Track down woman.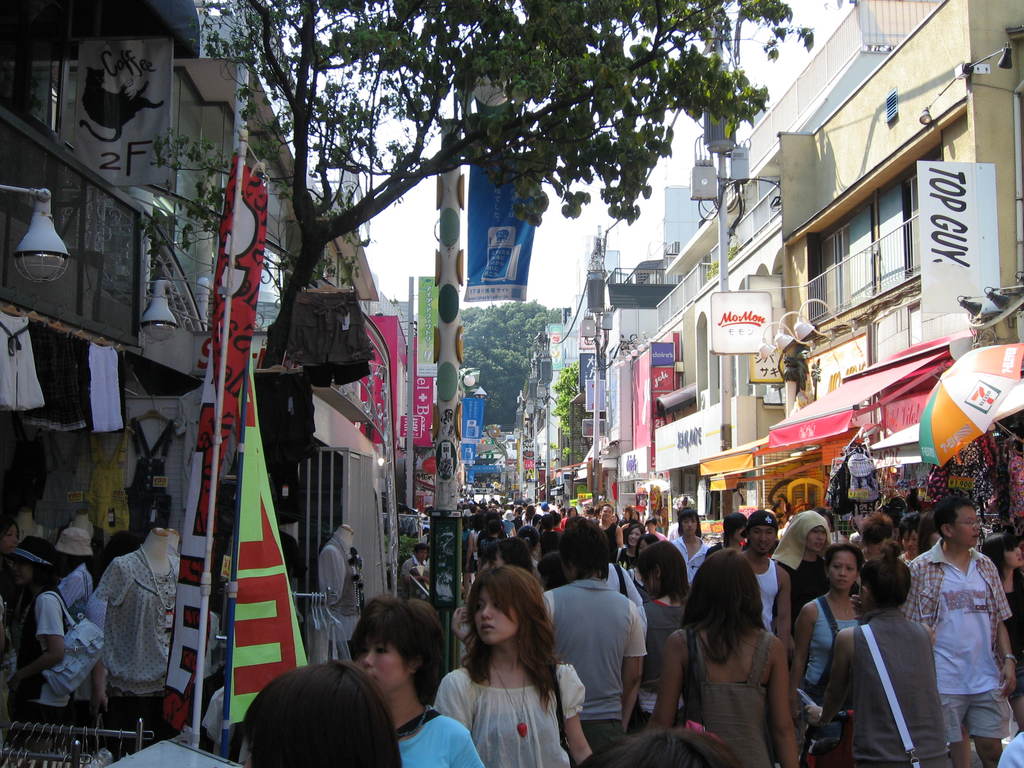
Tracked to detection(9, 532, 80, 722).
